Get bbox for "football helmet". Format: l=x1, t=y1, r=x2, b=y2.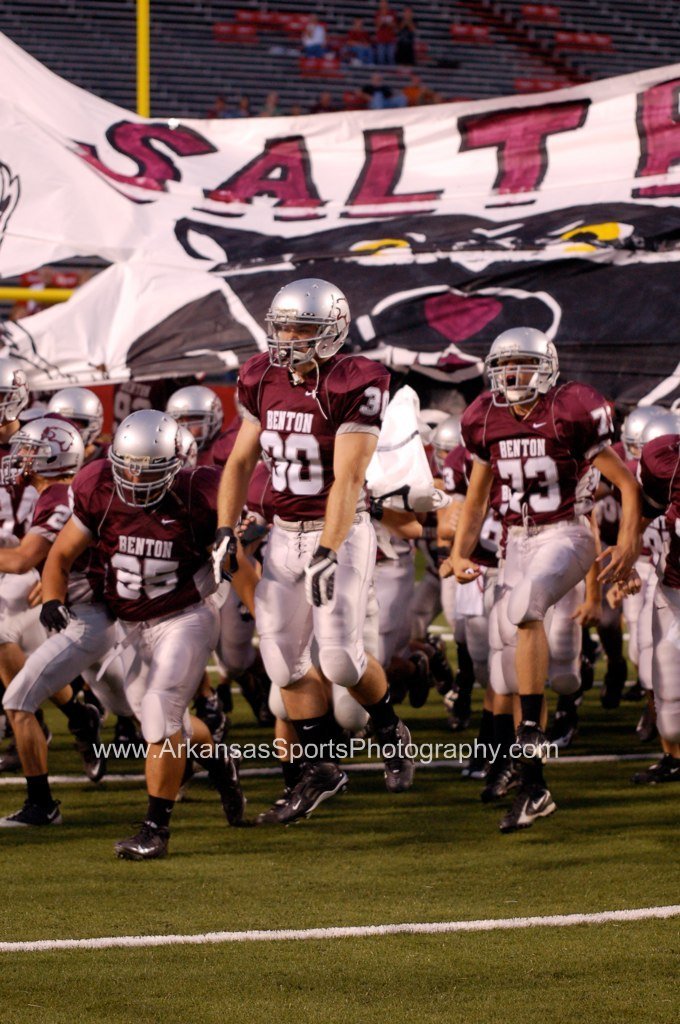
l=614, t=405, r=666, b=458.
